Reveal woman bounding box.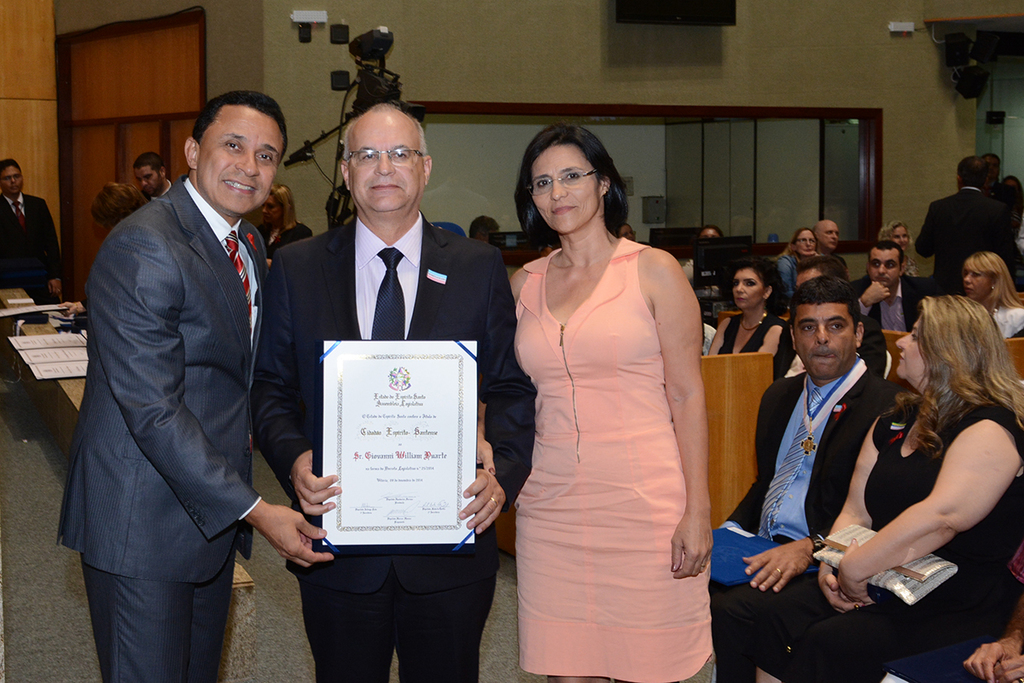
Revealed: x1=875, y1=219, x2=920, y2=277.
